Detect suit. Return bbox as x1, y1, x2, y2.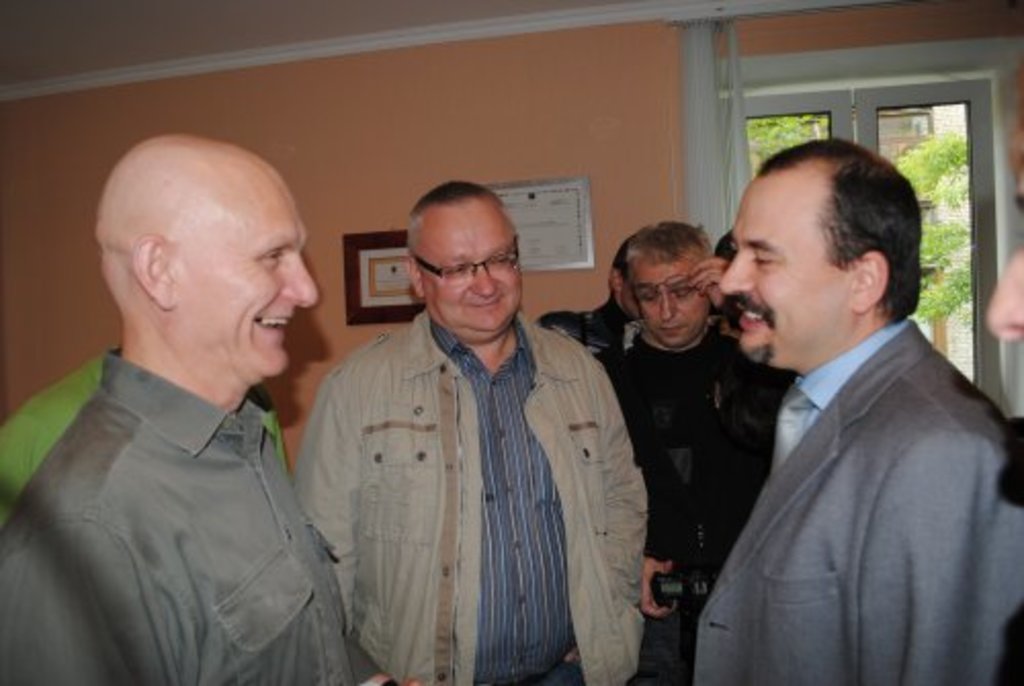
672, 229, 1022, 685.
